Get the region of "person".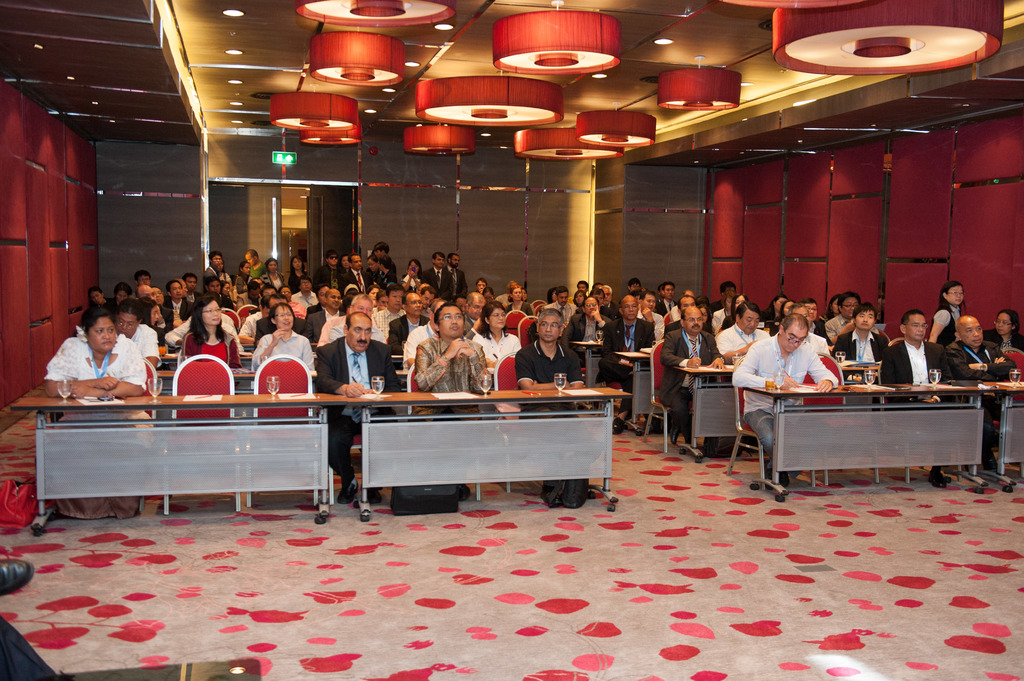
978:297:1023:351.
